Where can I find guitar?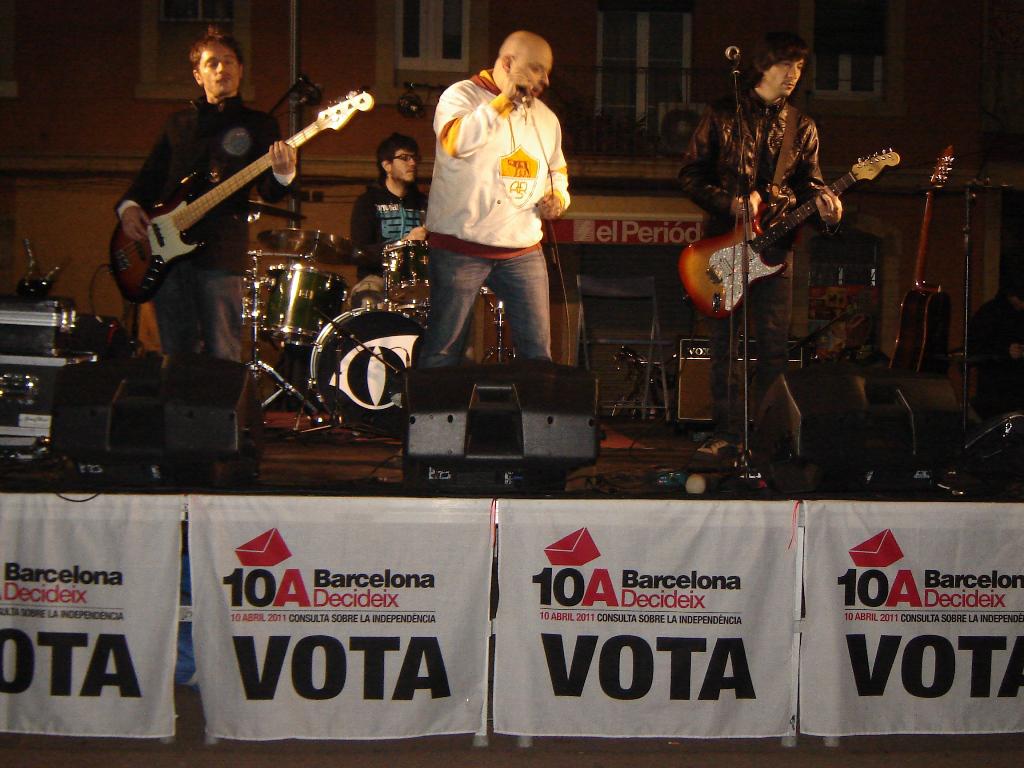
You can find it at <region>112, 79, 353, 282</region>.
